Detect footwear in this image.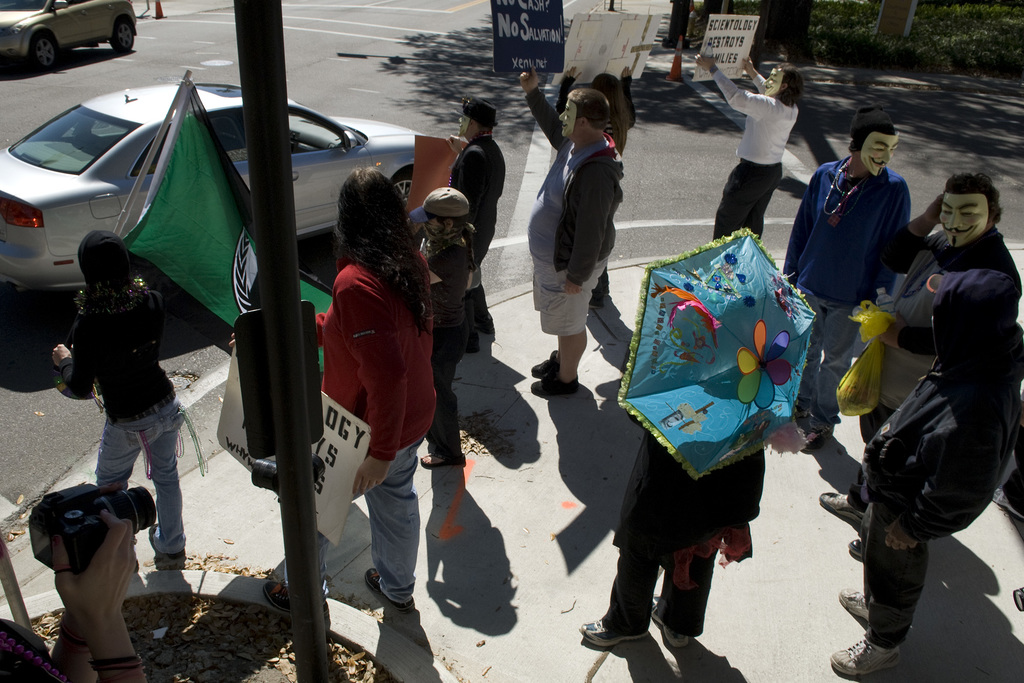
Detection: left=367, top=566, right=418, bottom=615.
